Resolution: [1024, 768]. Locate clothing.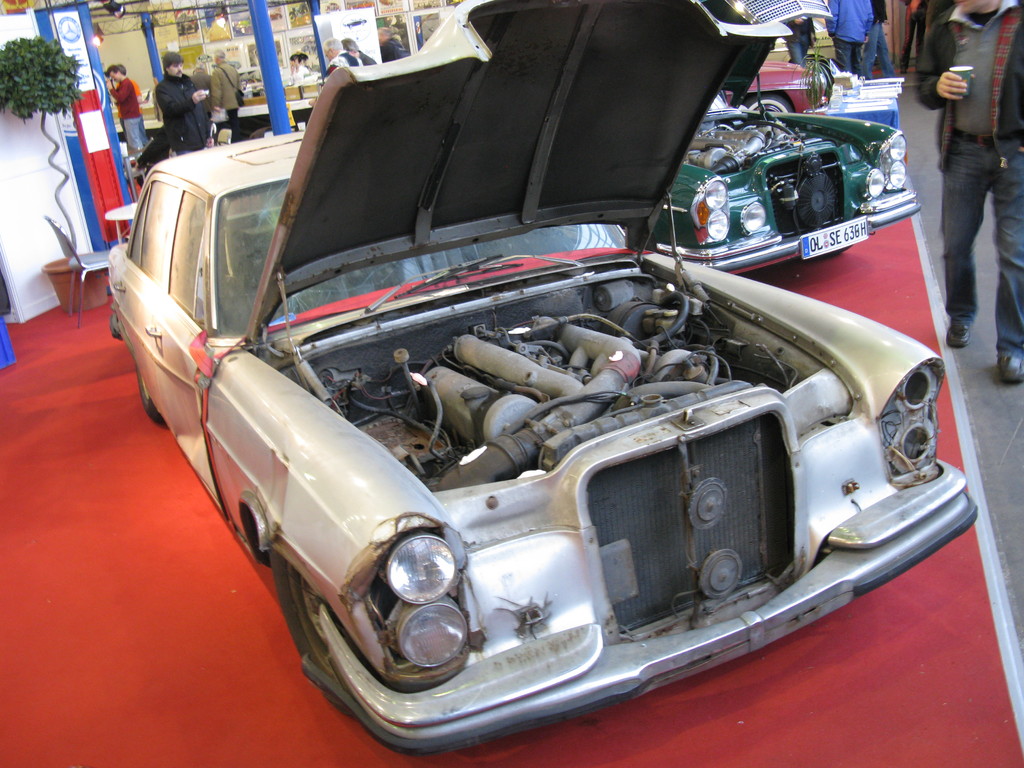
872 0 898 72.
